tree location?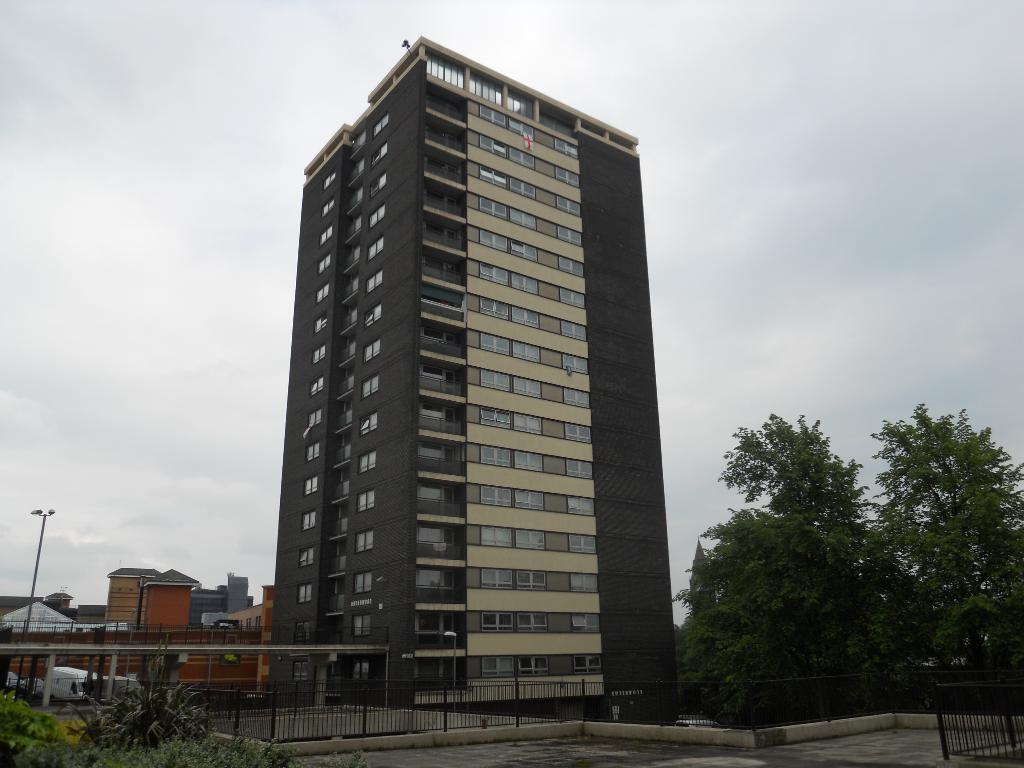
region(669, 502, 898, 733)
